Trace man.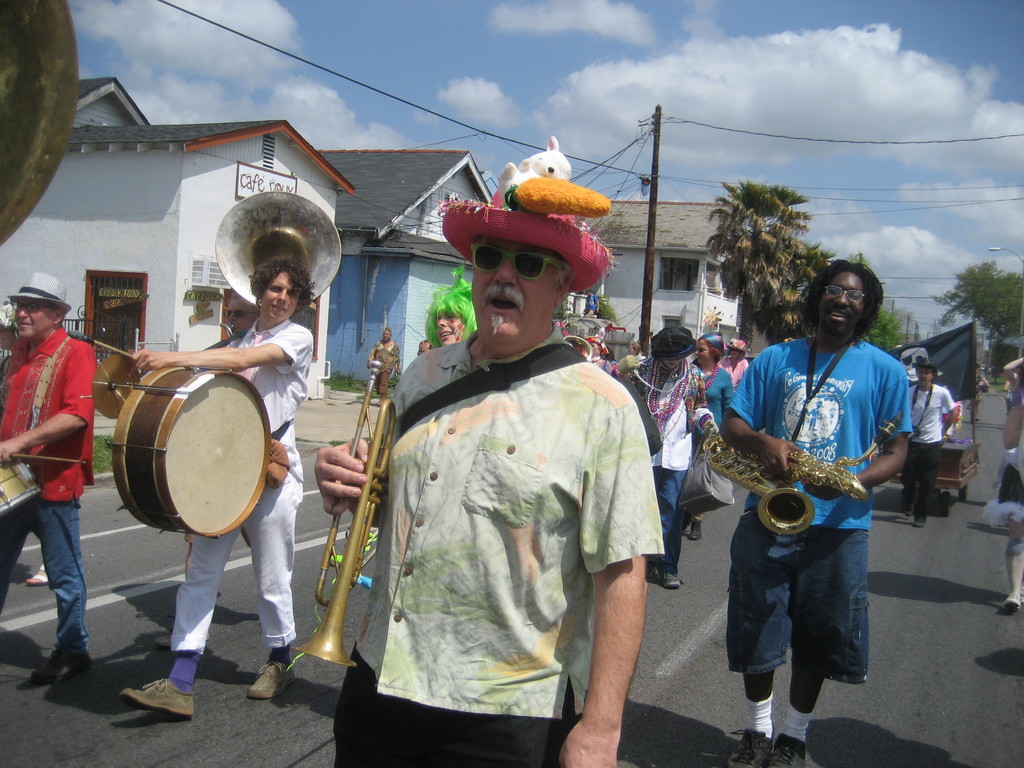
Traced to x1=0, y1=269, x2=100, y2=680.
